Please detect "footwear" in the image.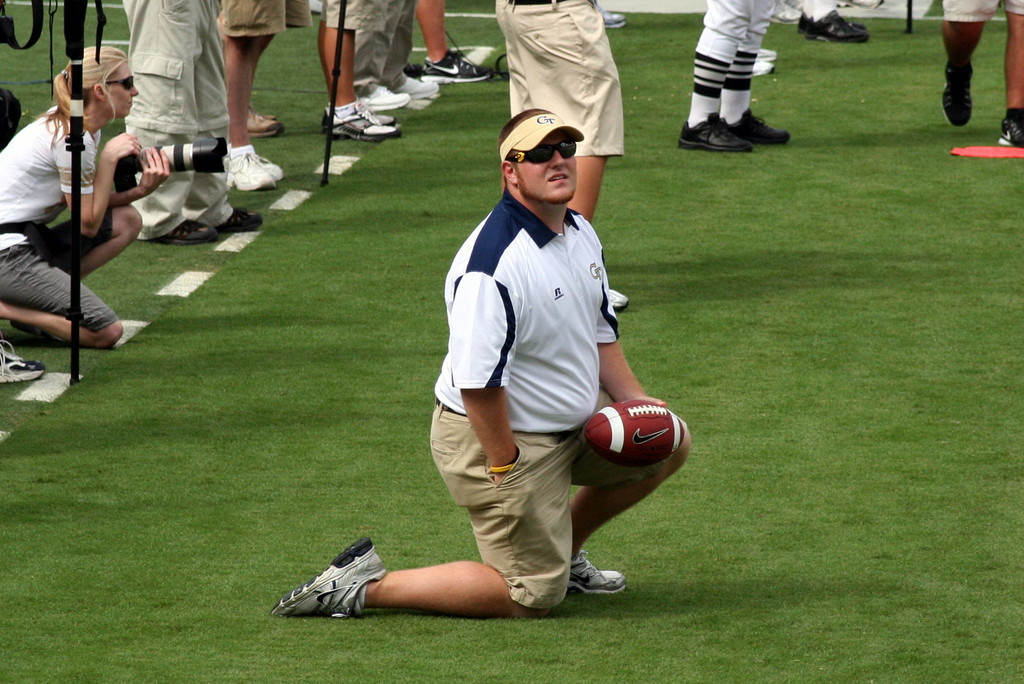
<bbox>325, 110, 396, 124</bbox>.
